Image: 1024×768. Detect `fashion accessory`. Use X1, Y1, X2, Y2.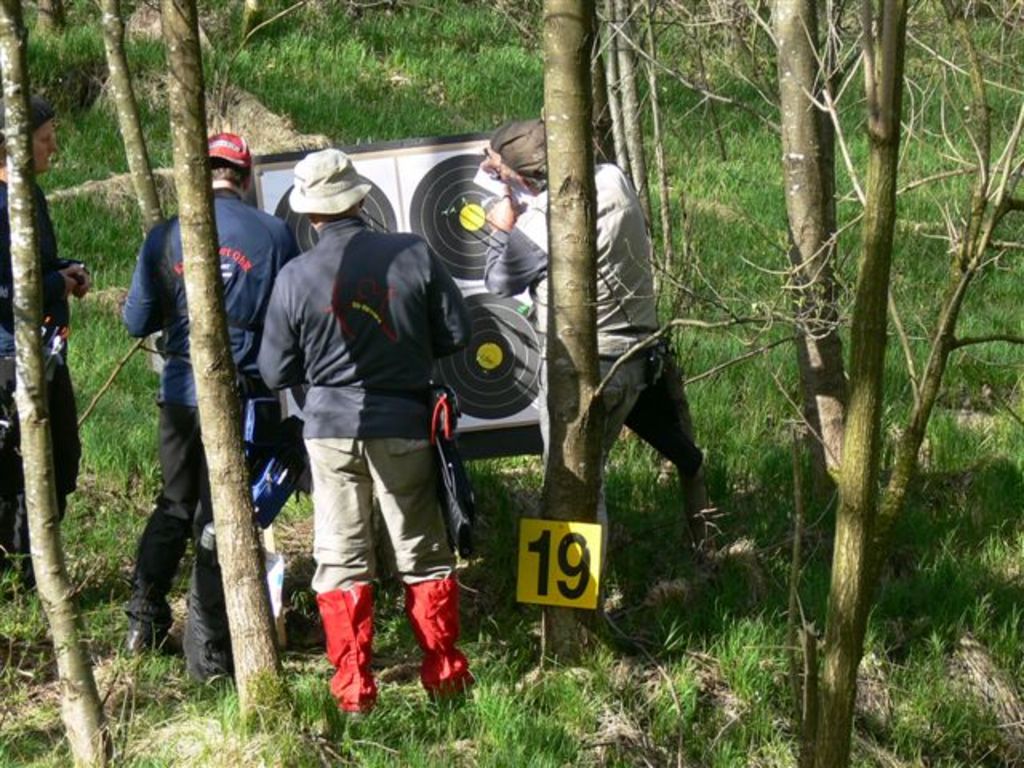
408, 578, 474, 706.
